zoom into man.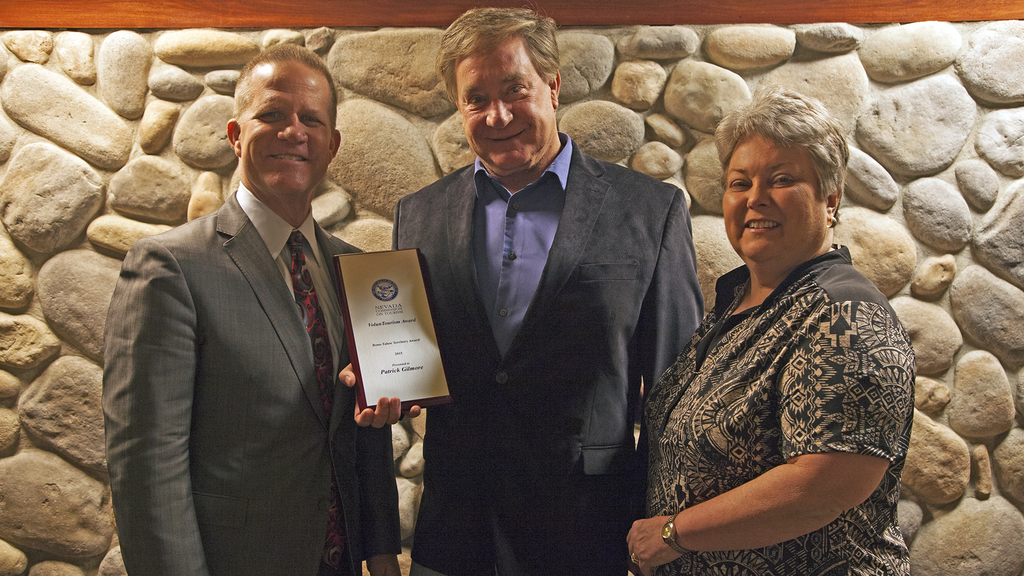
Zoom target: (336,4,709,575).
